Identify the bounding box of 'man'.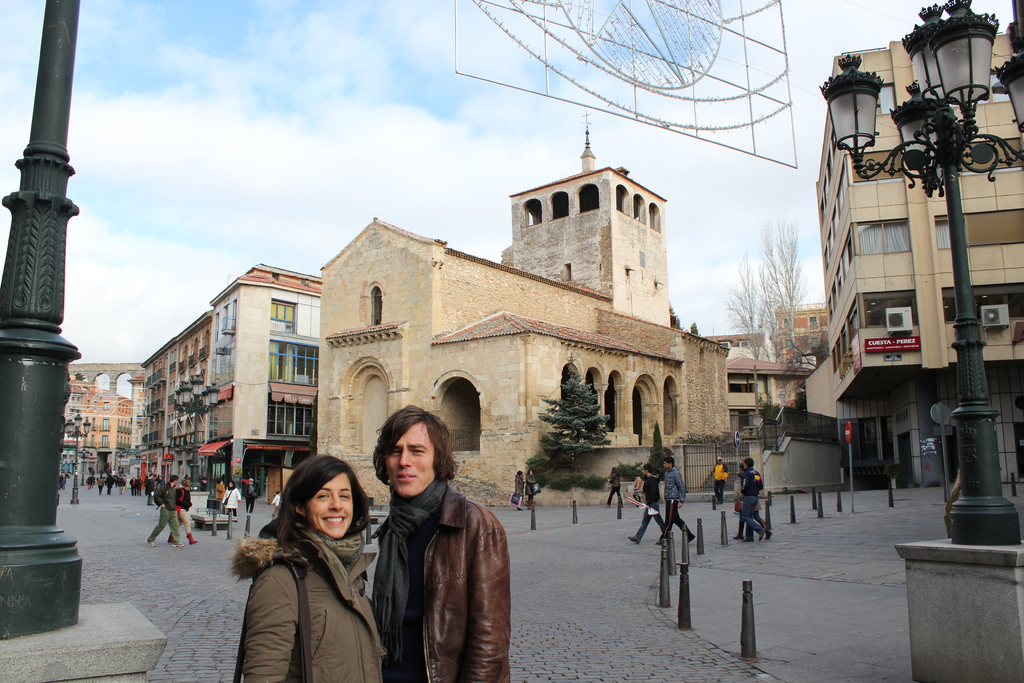
<box>736,456,771,543</box>.
